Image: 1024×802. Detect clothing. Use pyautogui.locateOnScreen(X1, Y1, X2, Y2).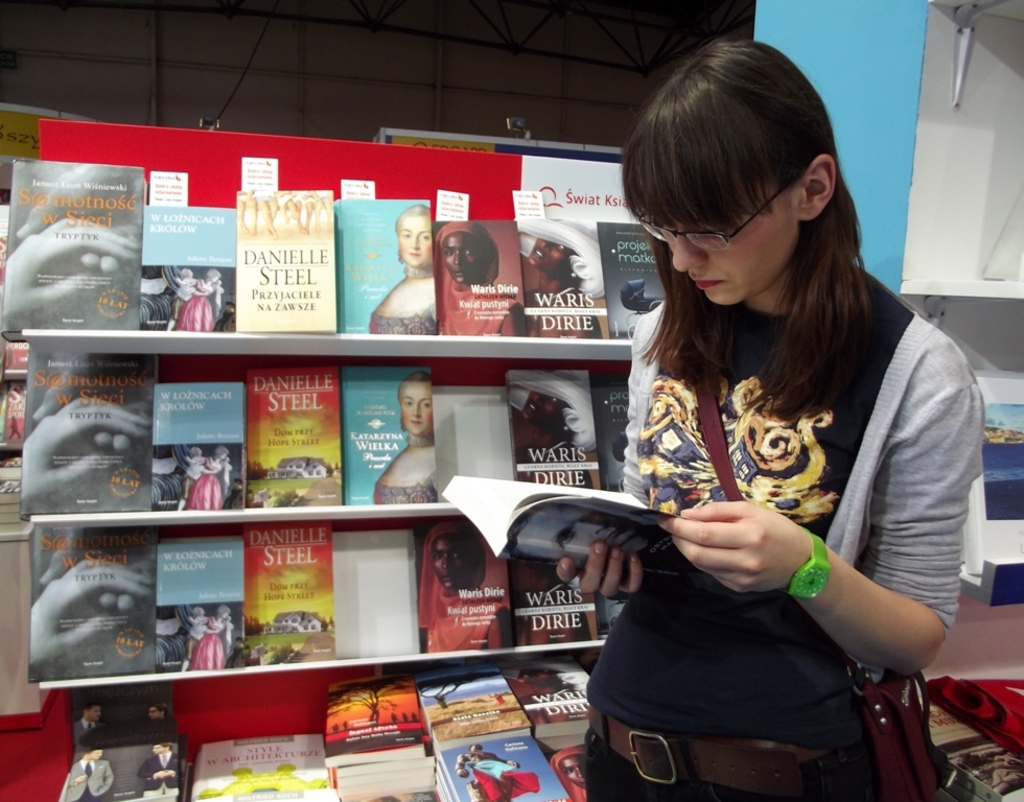
pyautogui.locateOnScreen(541, 742, 589, 797).
